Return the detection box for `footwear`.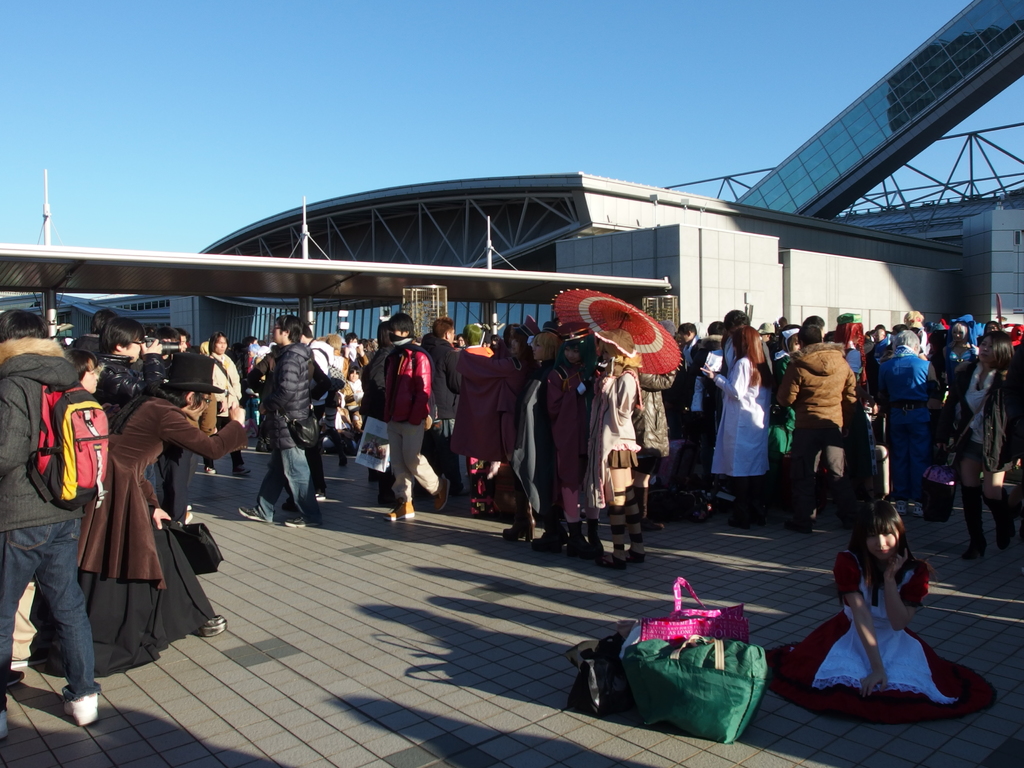
722,505,742,522.
